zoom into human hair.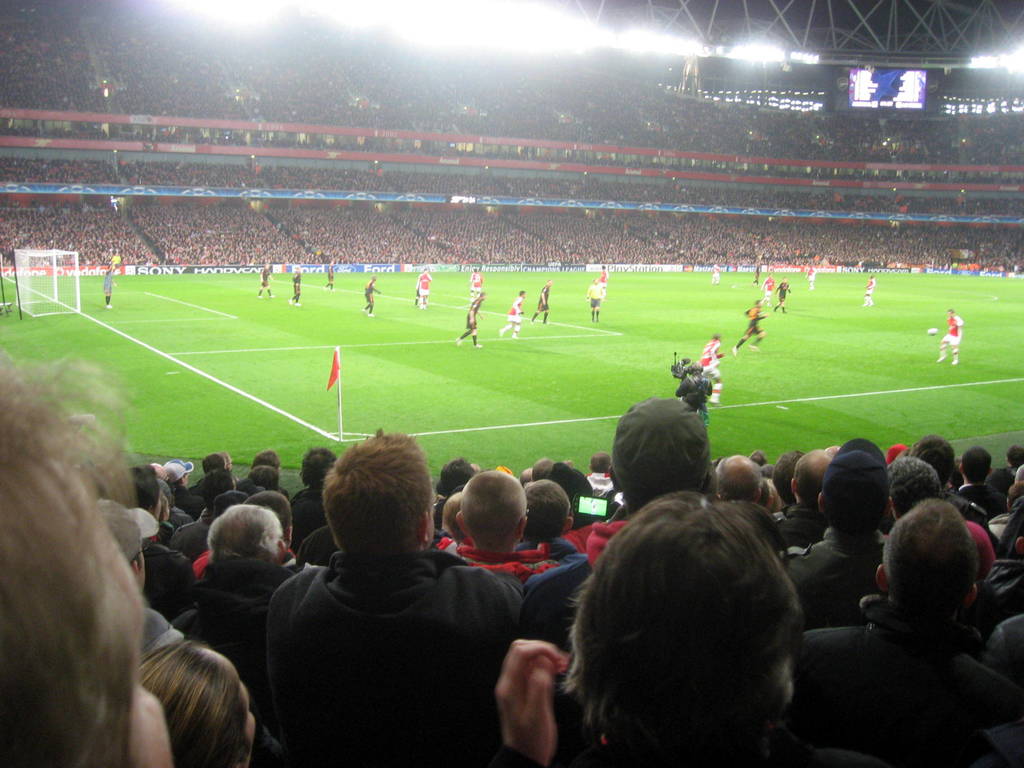
Zoom target: (912, 431, 953, 484).
